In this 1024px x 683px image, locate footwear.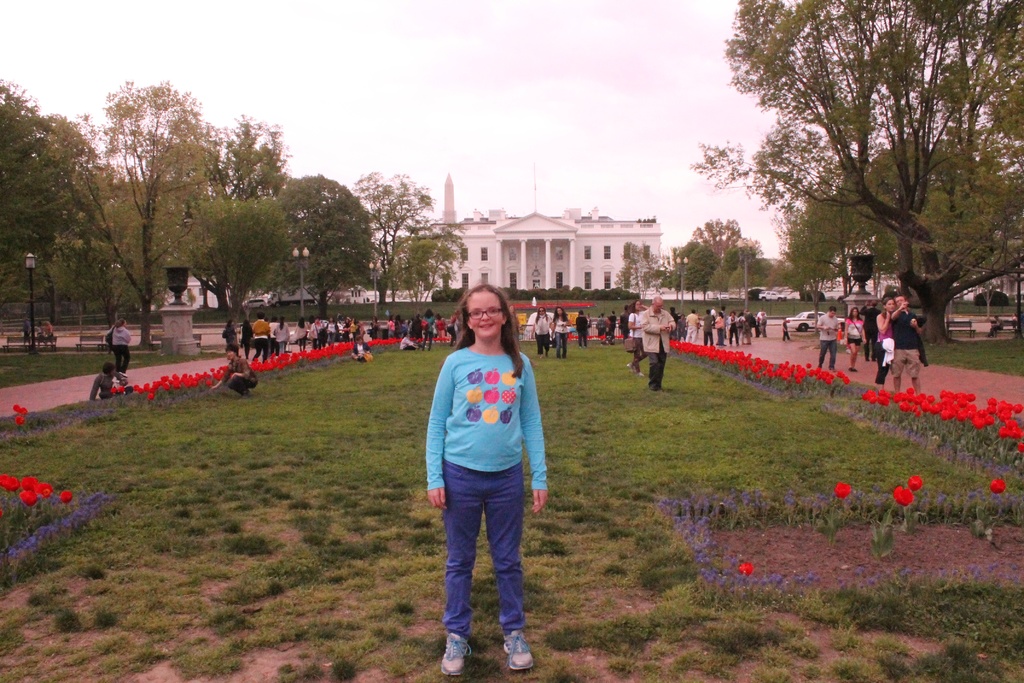
Bounding box: [x1=623, y1=360, x2=633, y2=369].
